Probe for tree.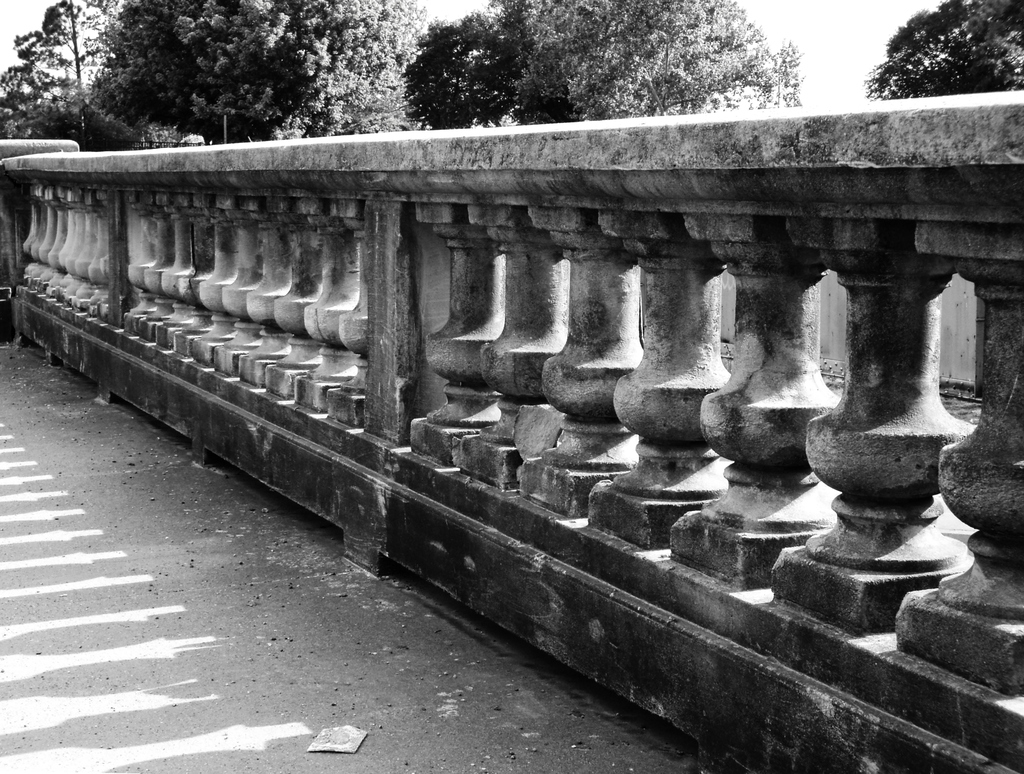
Probe result: (92, 0, 418, 117).
